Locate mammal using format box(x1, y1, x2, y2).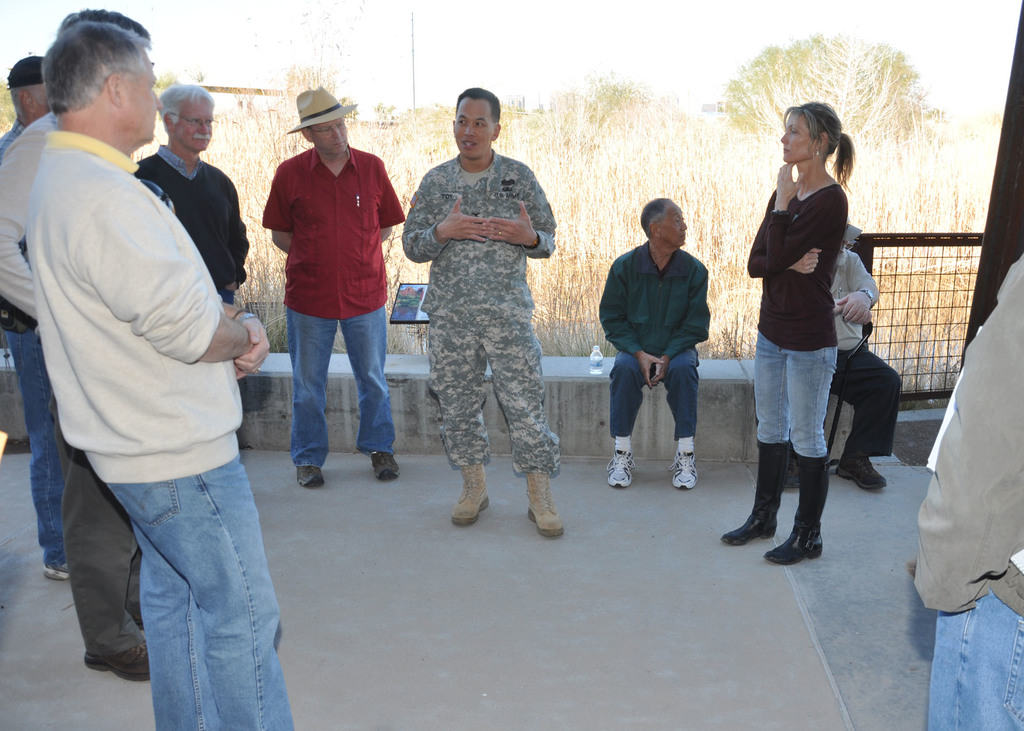
box(260, 86, 404, 490).
